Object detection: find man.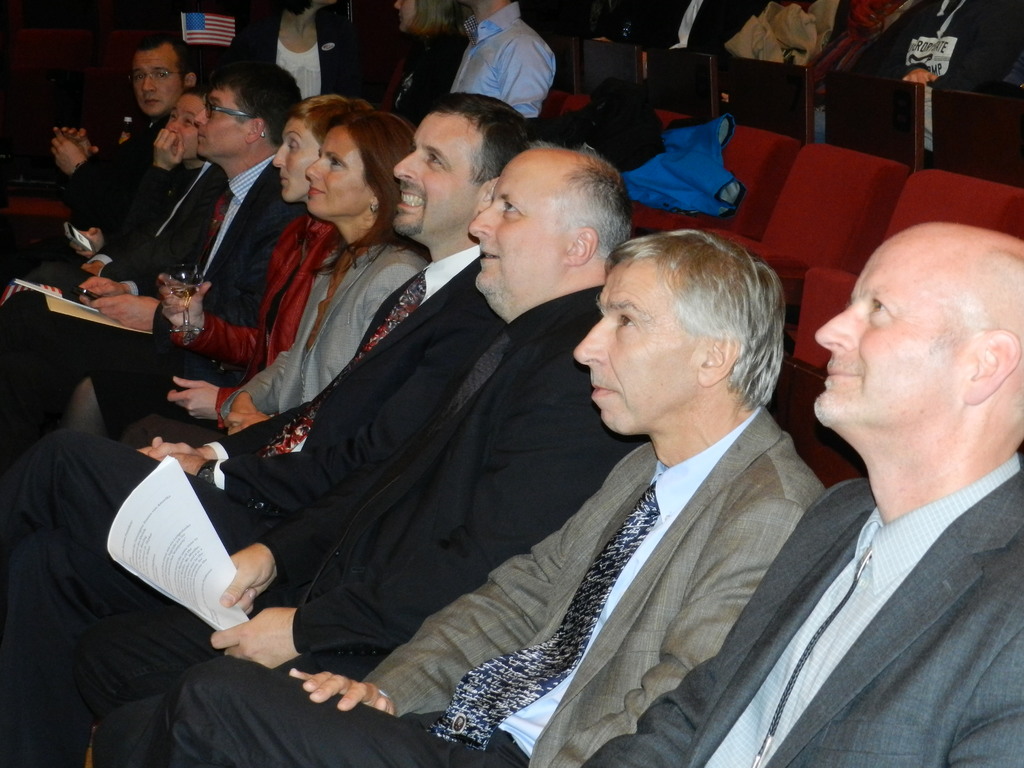
box(575, 225, 1023, 767).
